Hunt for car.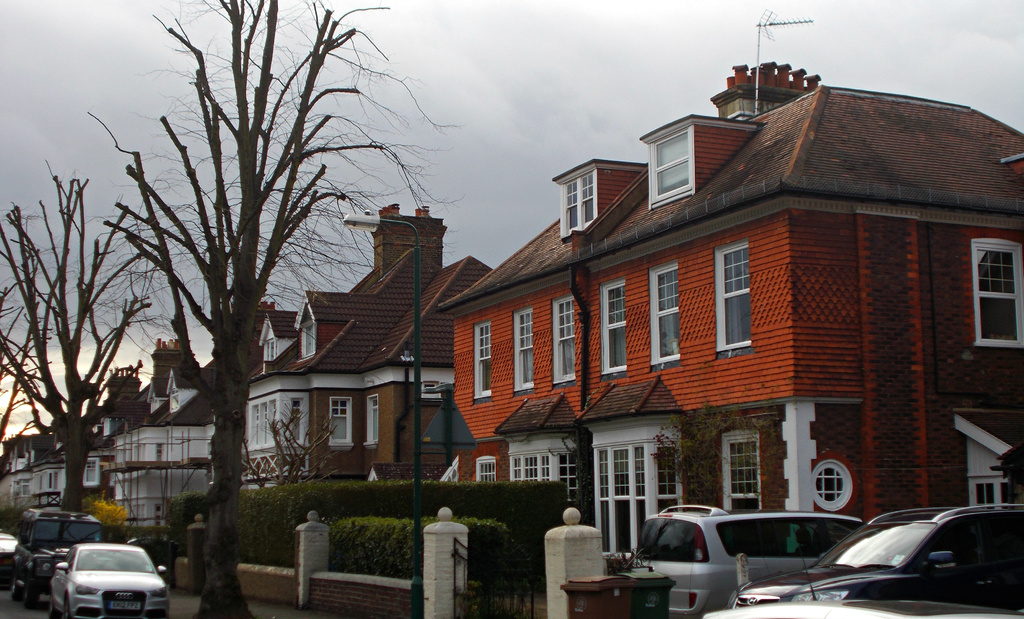
Hunted down at pyautogui.locateOnScreen(725, 505, 1023, 618).
